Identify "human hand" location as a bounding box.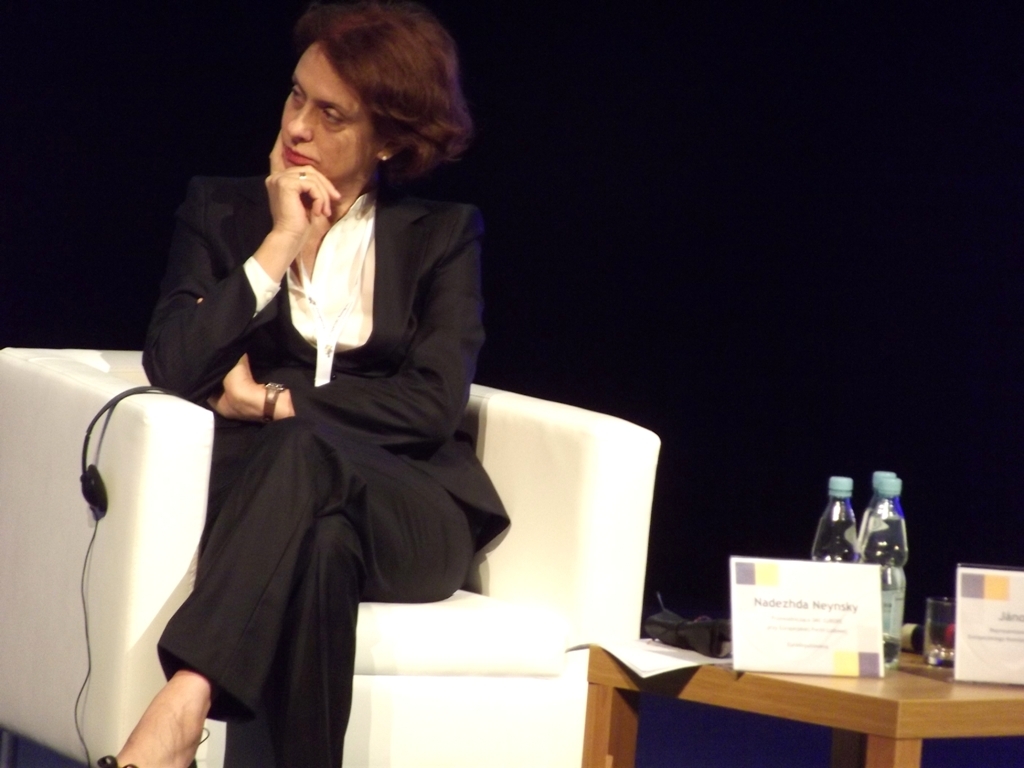
detection(200, 296, 253, 418).
